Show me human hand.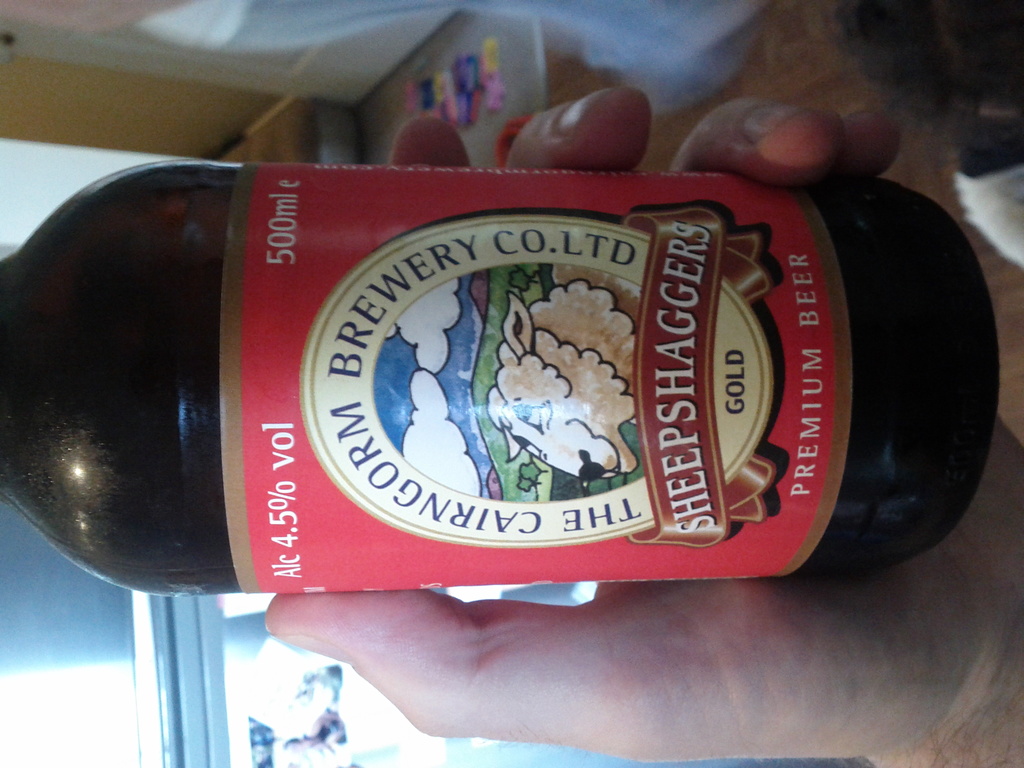
human hand is here: box=[259, 80, 1023, 767].
